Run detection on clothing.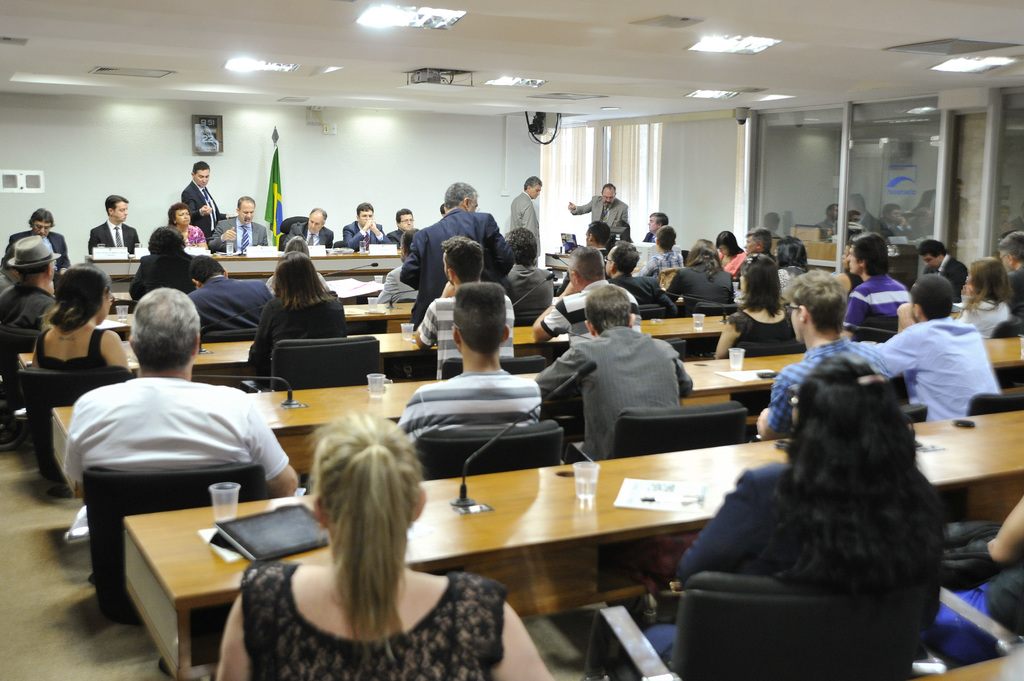
Result: select_region(91, 217, 148, 256).
